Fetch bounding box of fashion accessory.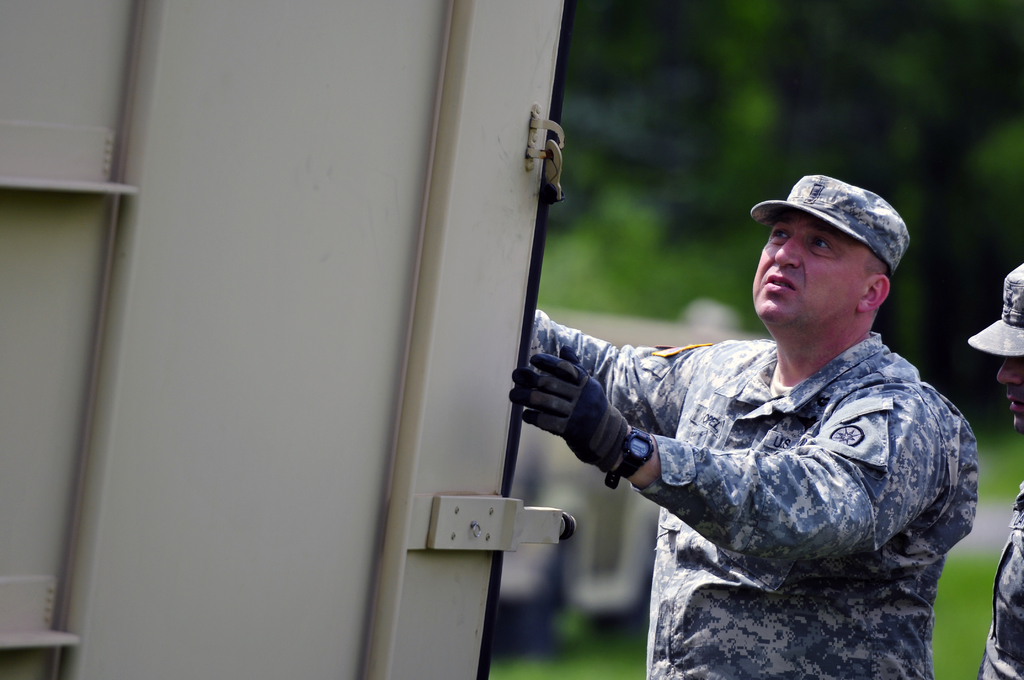
Bbox: (left=966, top=265, right=1023, bottom=362).
